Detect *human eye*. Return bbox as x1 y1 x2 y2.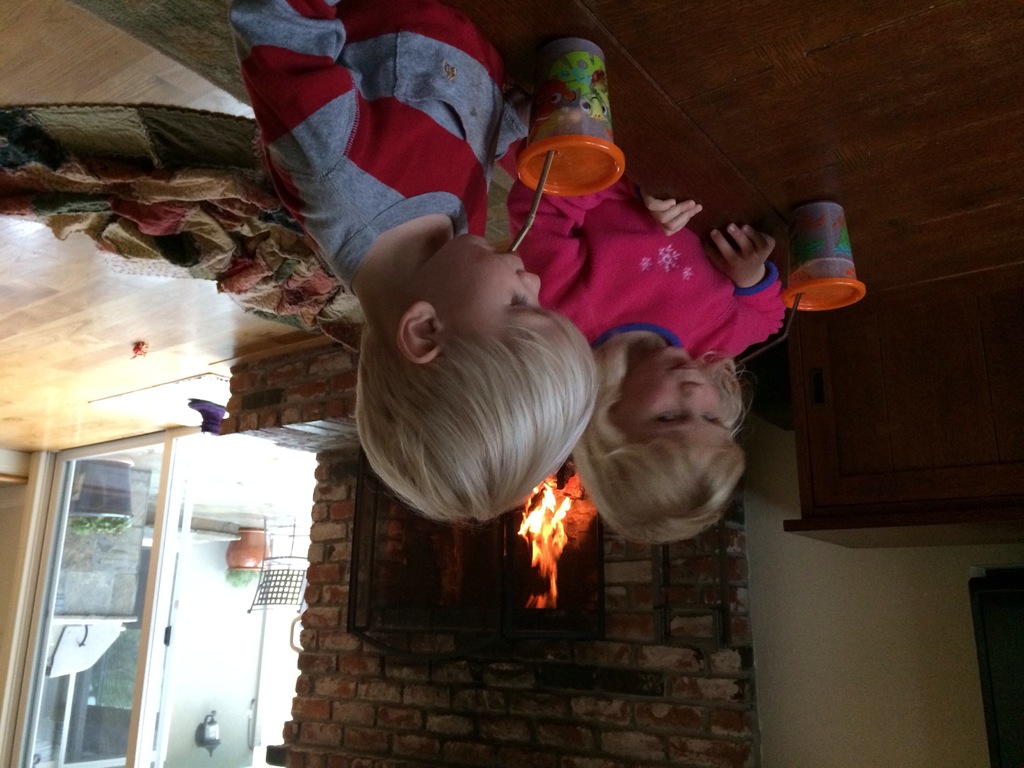
705 412 728 430.
